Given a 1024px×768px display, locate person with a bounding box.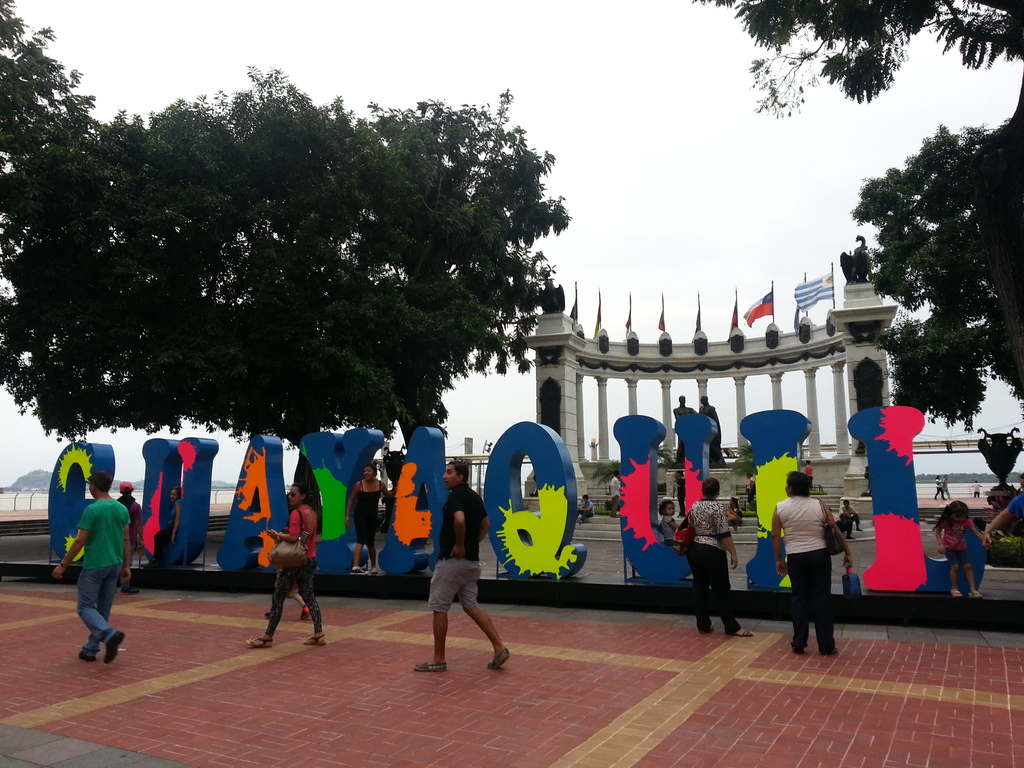
Located: [838, 497, 865, 533].
